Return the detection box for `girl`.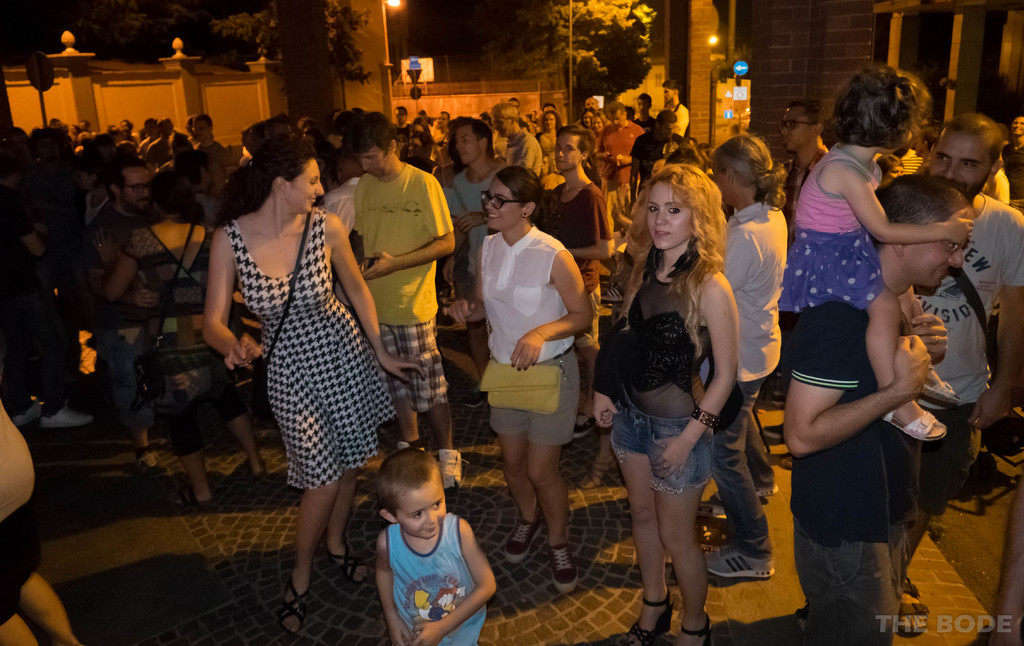
pyautogui.locateOnScreen(438, 163, 597, 596).
